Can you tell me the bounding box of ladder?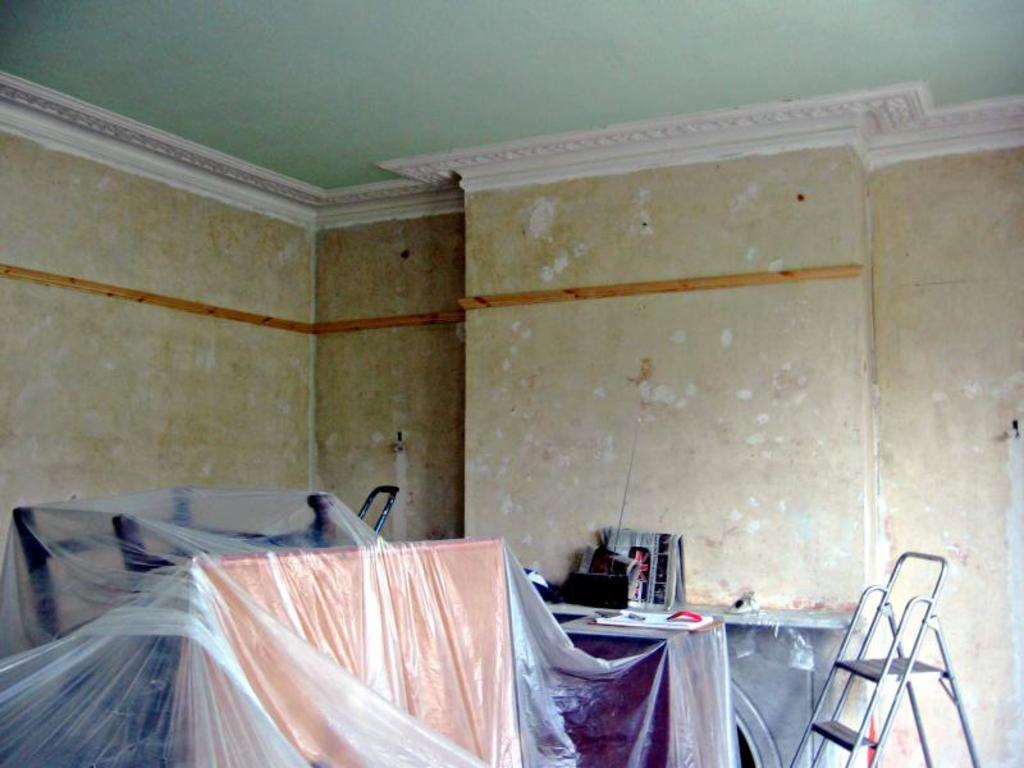
bbox(781, 552, 979, 767).
